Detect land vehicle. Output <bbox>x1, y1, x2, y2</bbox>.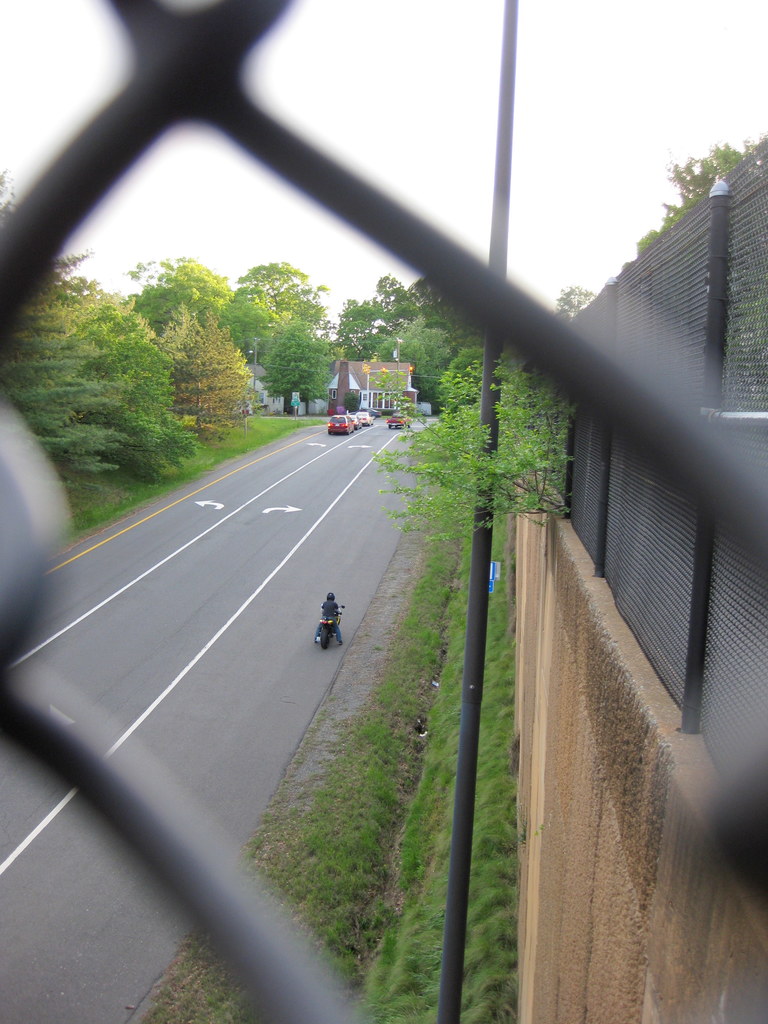
<bbox>352, 412, 359, 429</bbox>.
